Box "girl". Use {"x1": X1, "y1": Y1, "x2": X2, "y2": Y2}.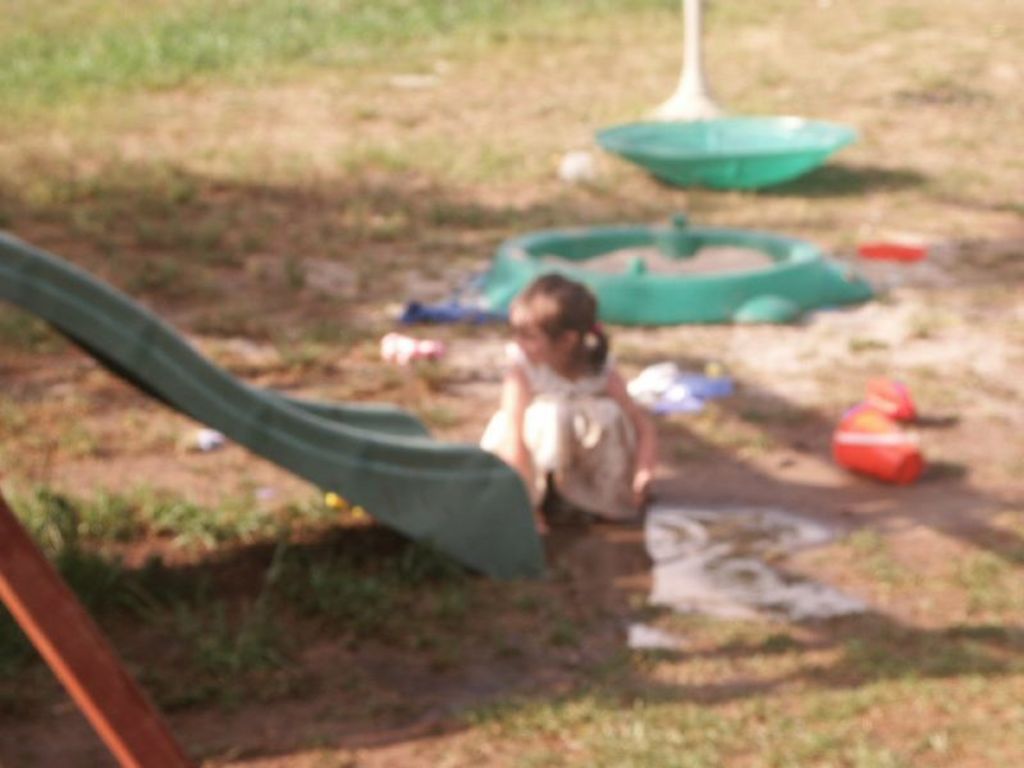
{"x1": 468, "y1": 274, "x2": 645, "y2": 544}.
